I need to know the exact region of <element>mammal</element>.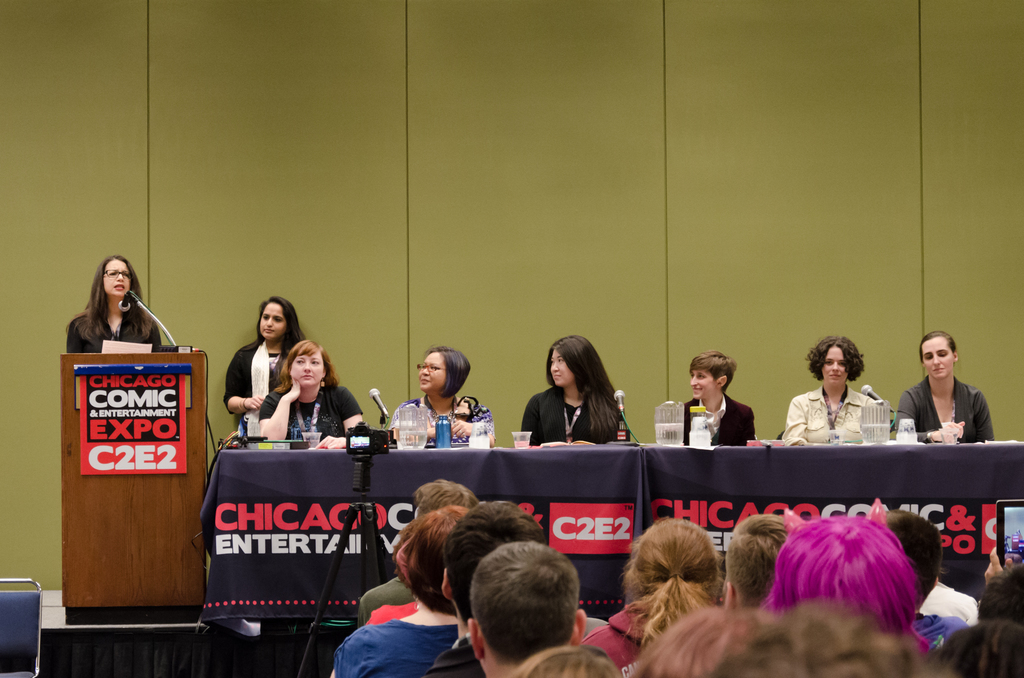
Region: region(466, 535, 590, 677).
